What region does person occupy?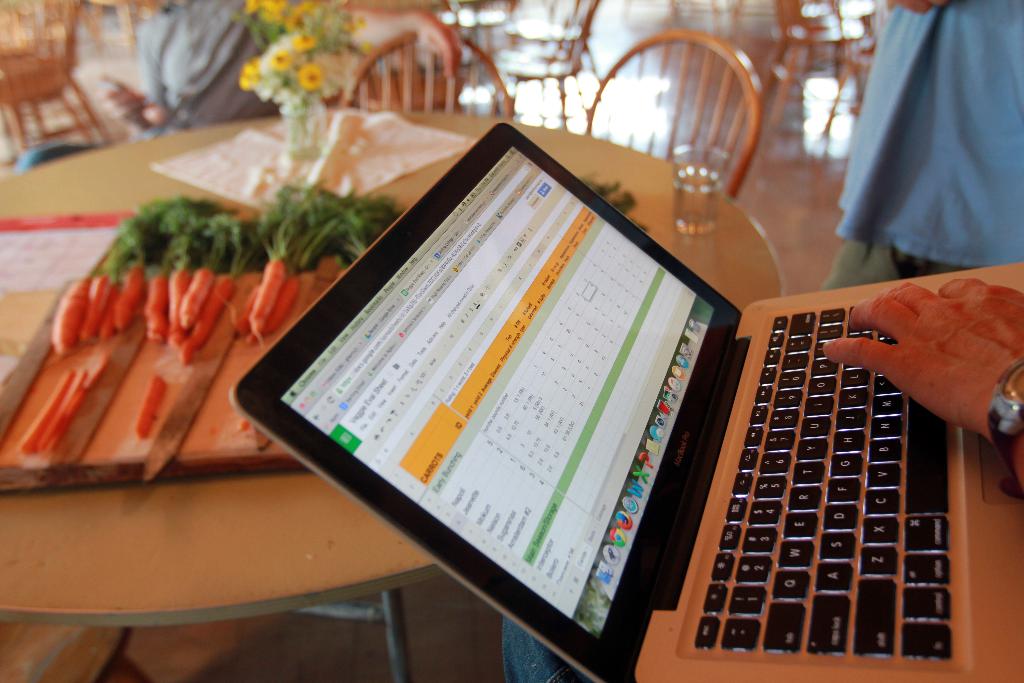
815, 270, 1023, 511.
